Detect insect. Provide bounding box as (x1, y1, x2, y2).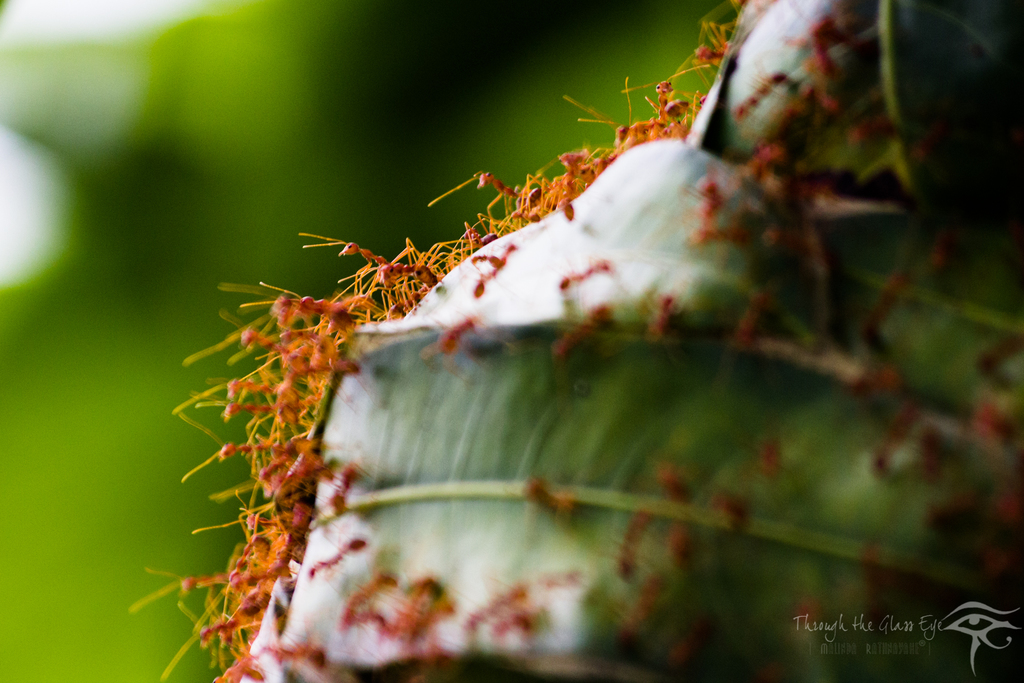
(661, 466, 687, 505).
